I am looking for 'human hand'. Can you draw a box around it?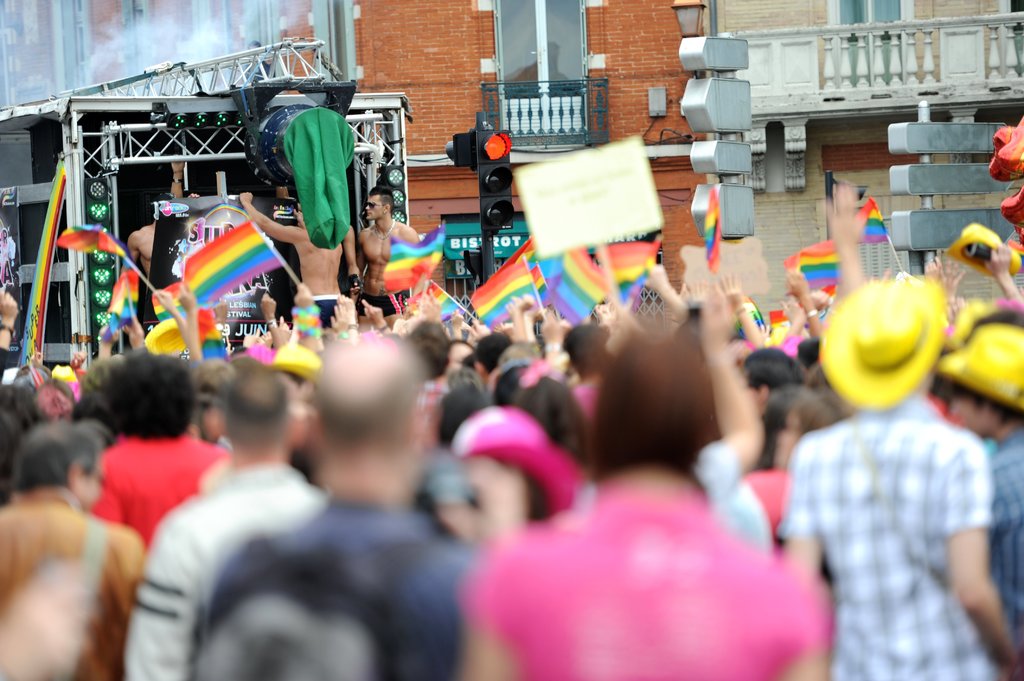
Sure, the bounding box is select_region(360, 300, 387, 324).
